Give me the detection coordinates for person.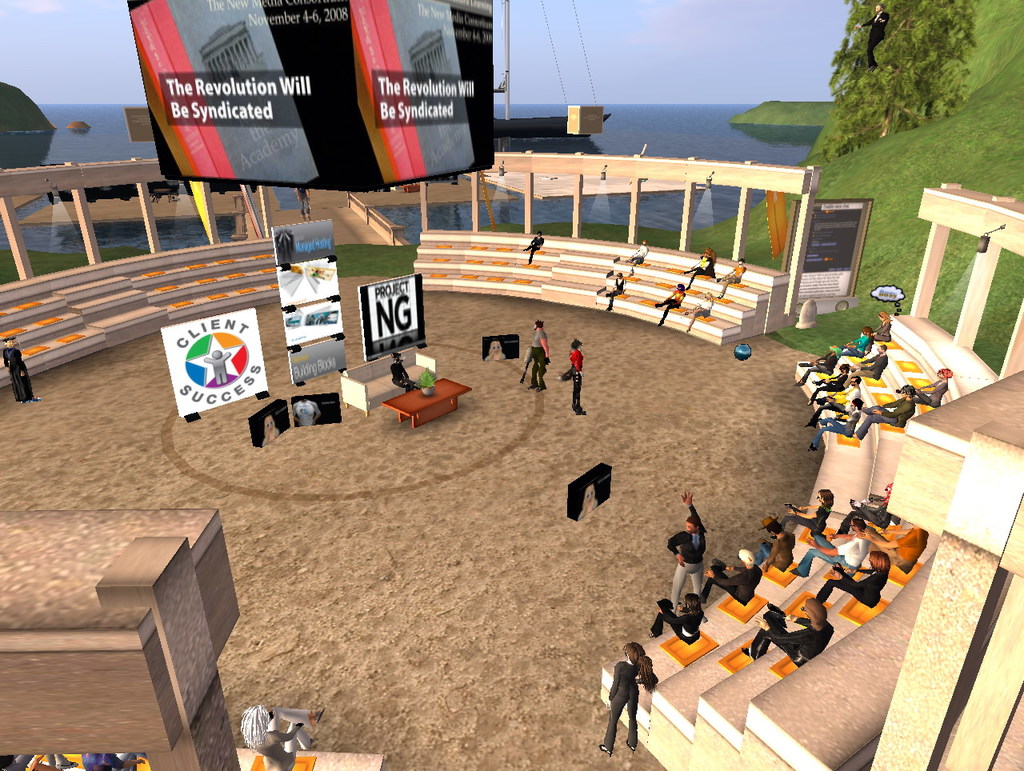
box=[517, 230, 549, 263].
